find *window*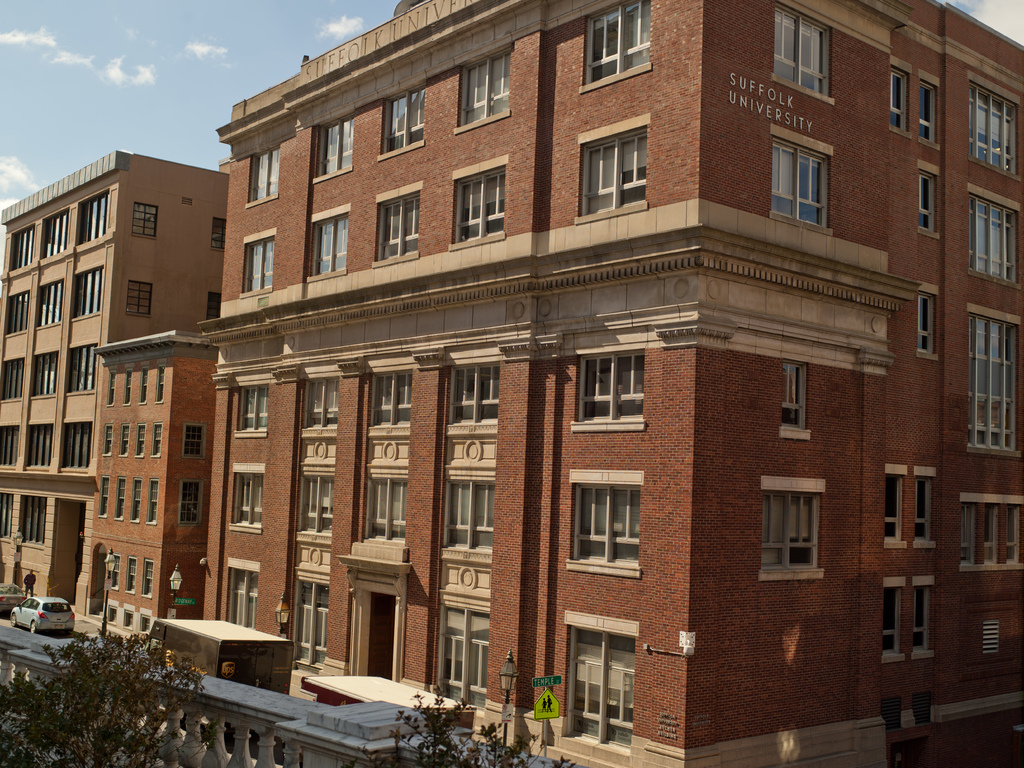
582/359/644/421
